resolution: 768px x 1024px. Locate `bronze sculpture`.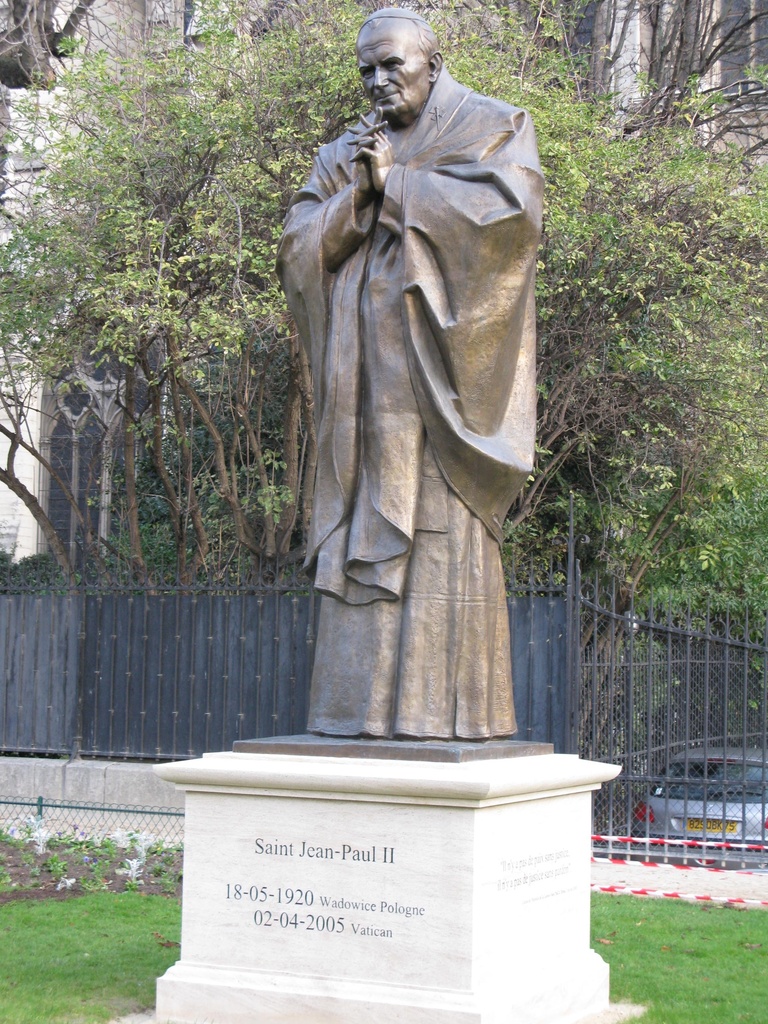
box(265, 6, 540, 735).
